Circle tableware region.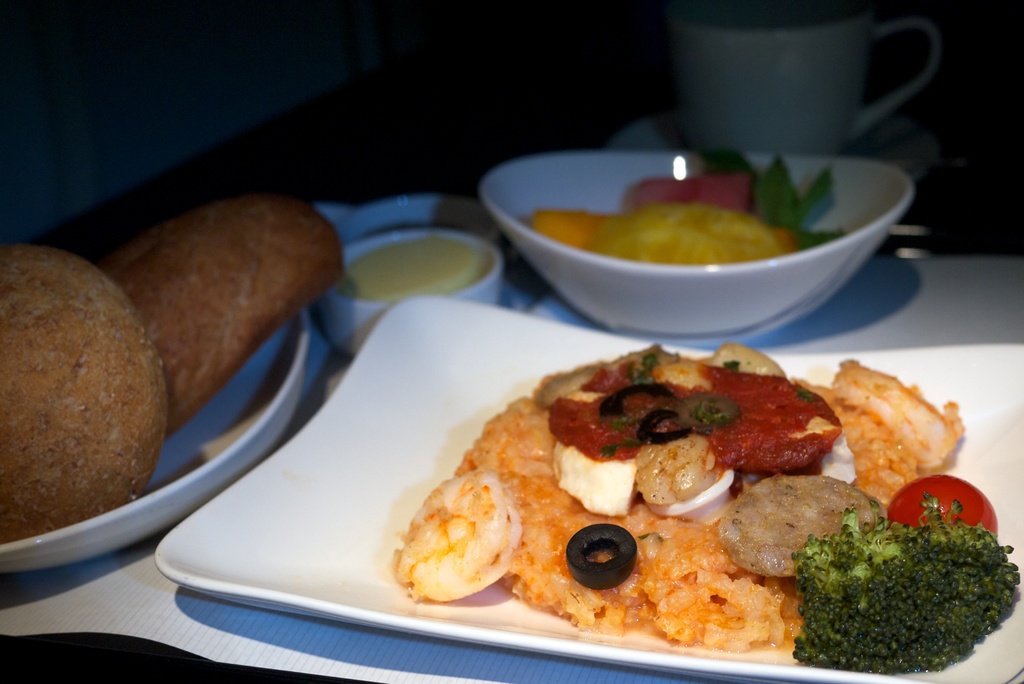
Region: Rect(674, 0, 939, 167).
